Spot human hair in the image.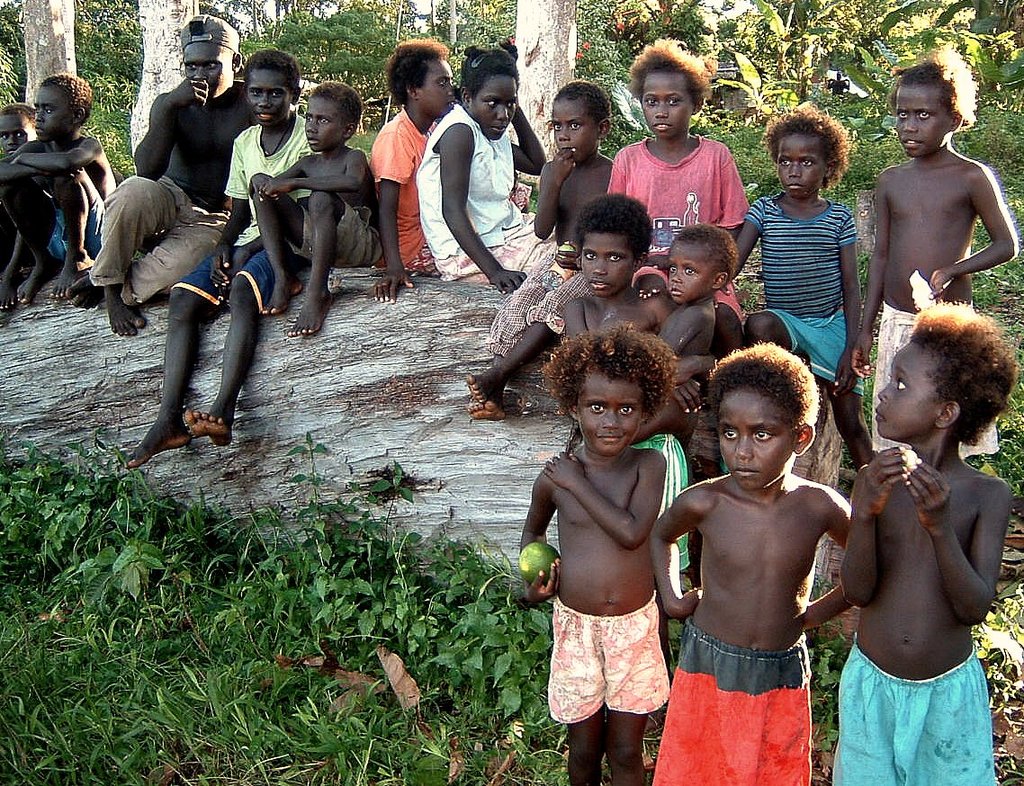
human hair found at <bbox>460, 41, 523, 98</bbox>.
